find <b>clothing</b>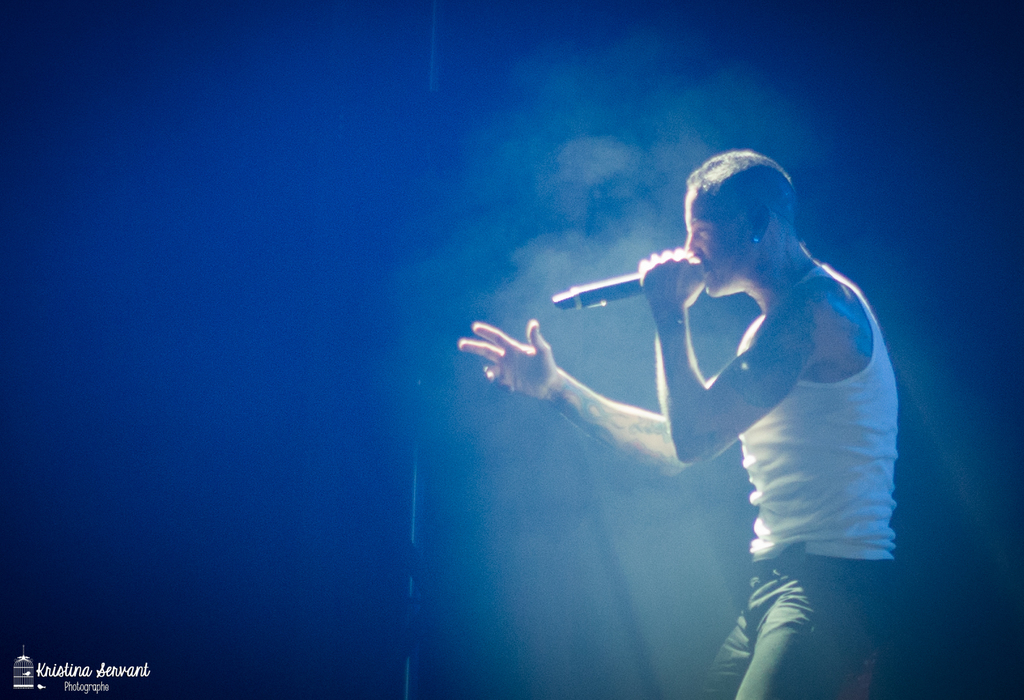
box(701, 266, 899, 699)
